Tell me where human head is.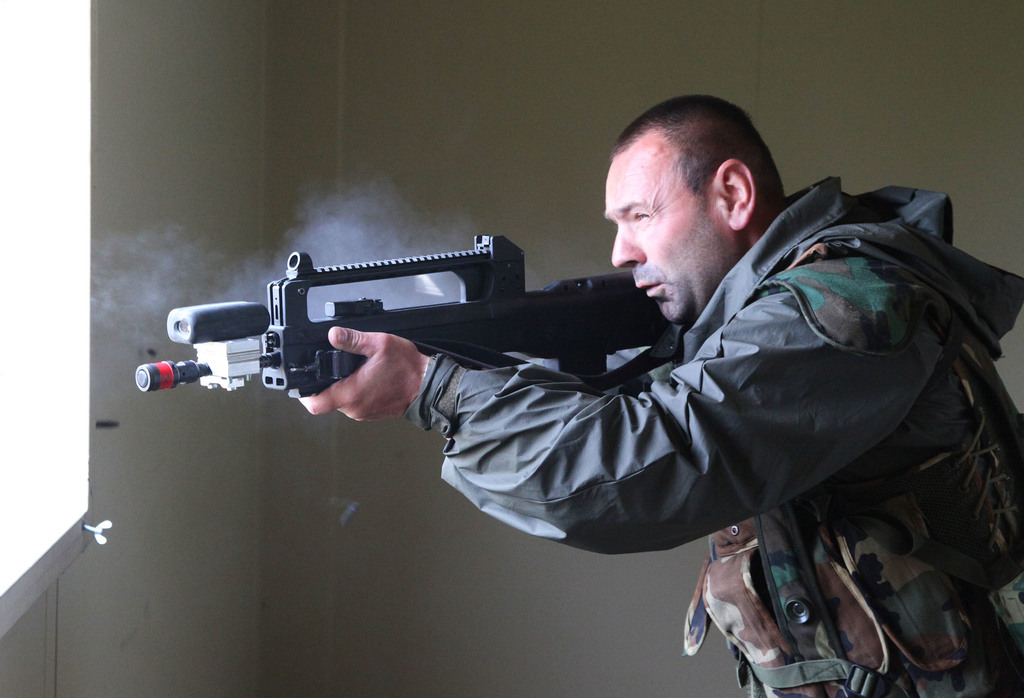
human head is at [602,92,782,334].
